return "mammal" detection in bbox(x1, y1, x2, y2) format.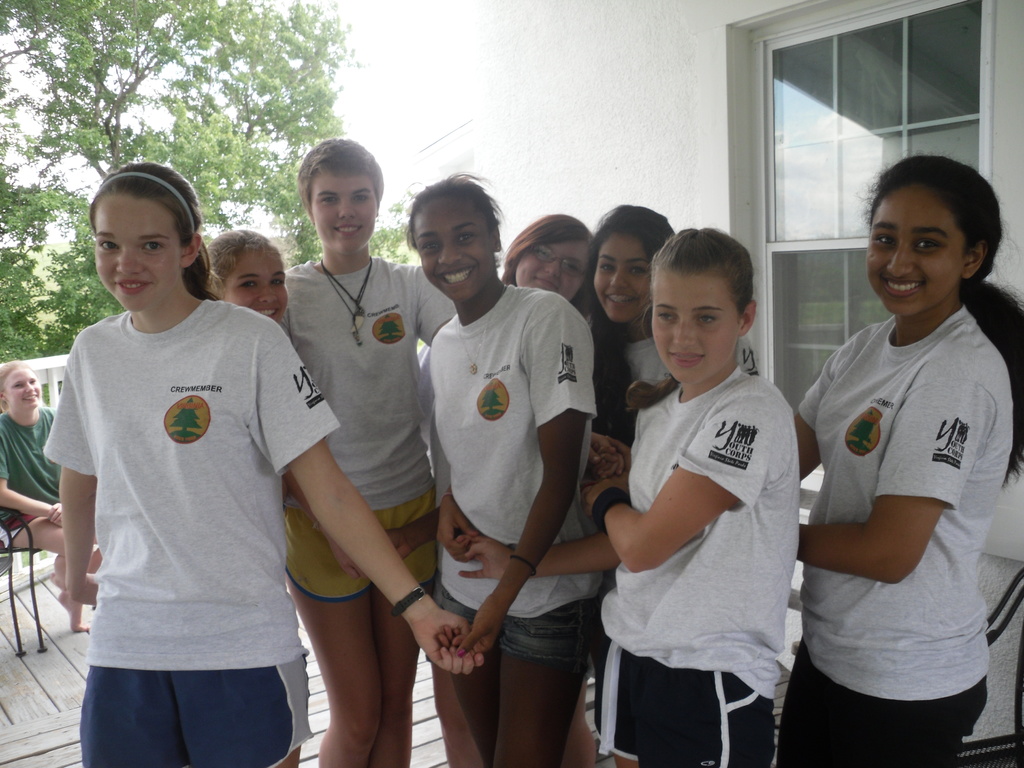
bbox(791, 144, 1023, 767).
